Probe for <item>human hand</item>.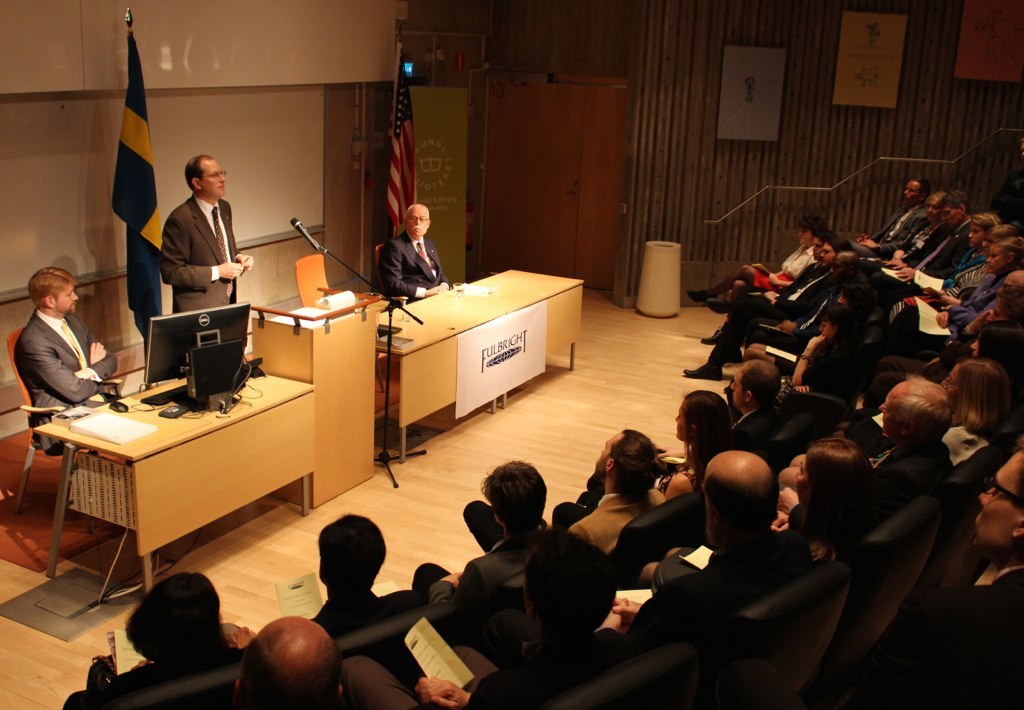
Probe result: {"x1": 440, "y1": 571, "x2": 465, "y2": 587}.
